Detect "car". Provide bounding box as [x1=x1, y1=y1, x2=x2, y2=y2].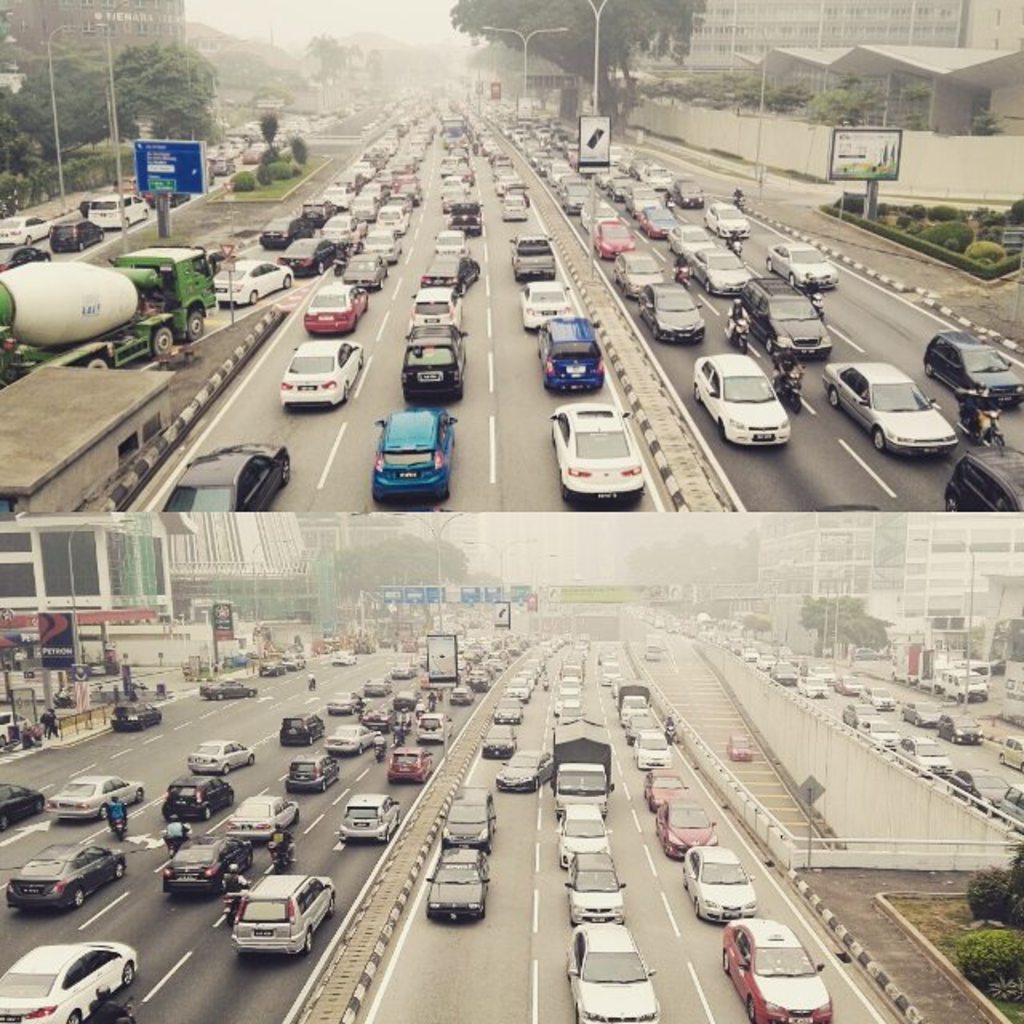
[x1=536, y1=310, x2=606, y2=392].
